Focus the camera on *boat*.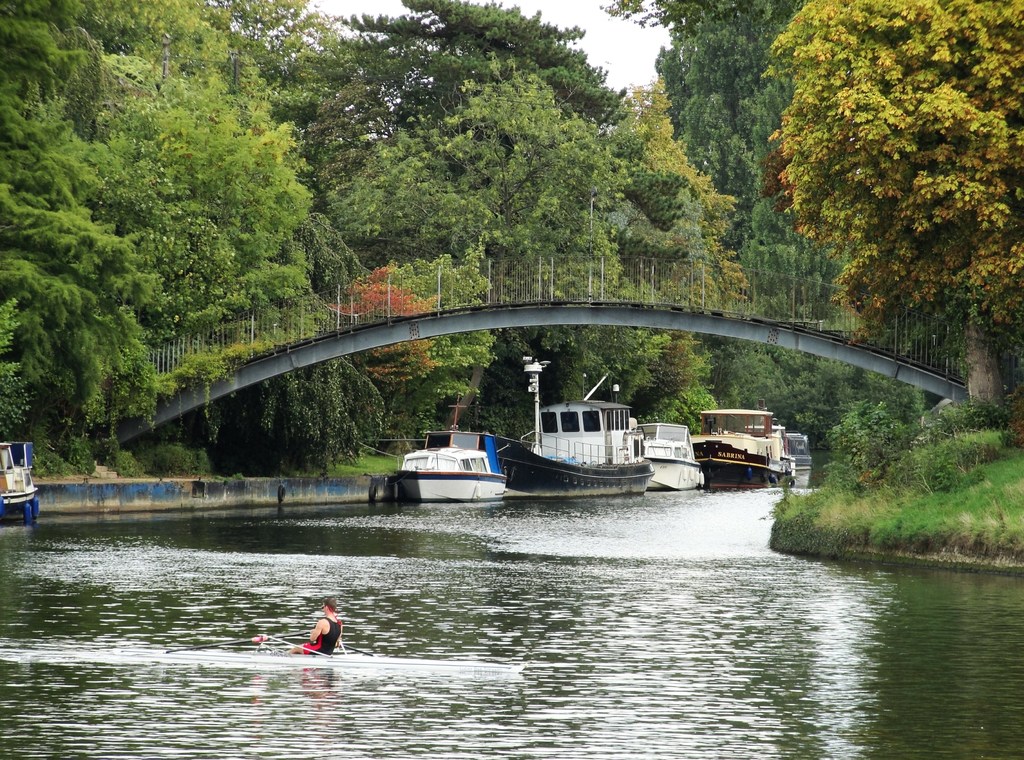
Focus region: <box>635,408,714,489</box>.
